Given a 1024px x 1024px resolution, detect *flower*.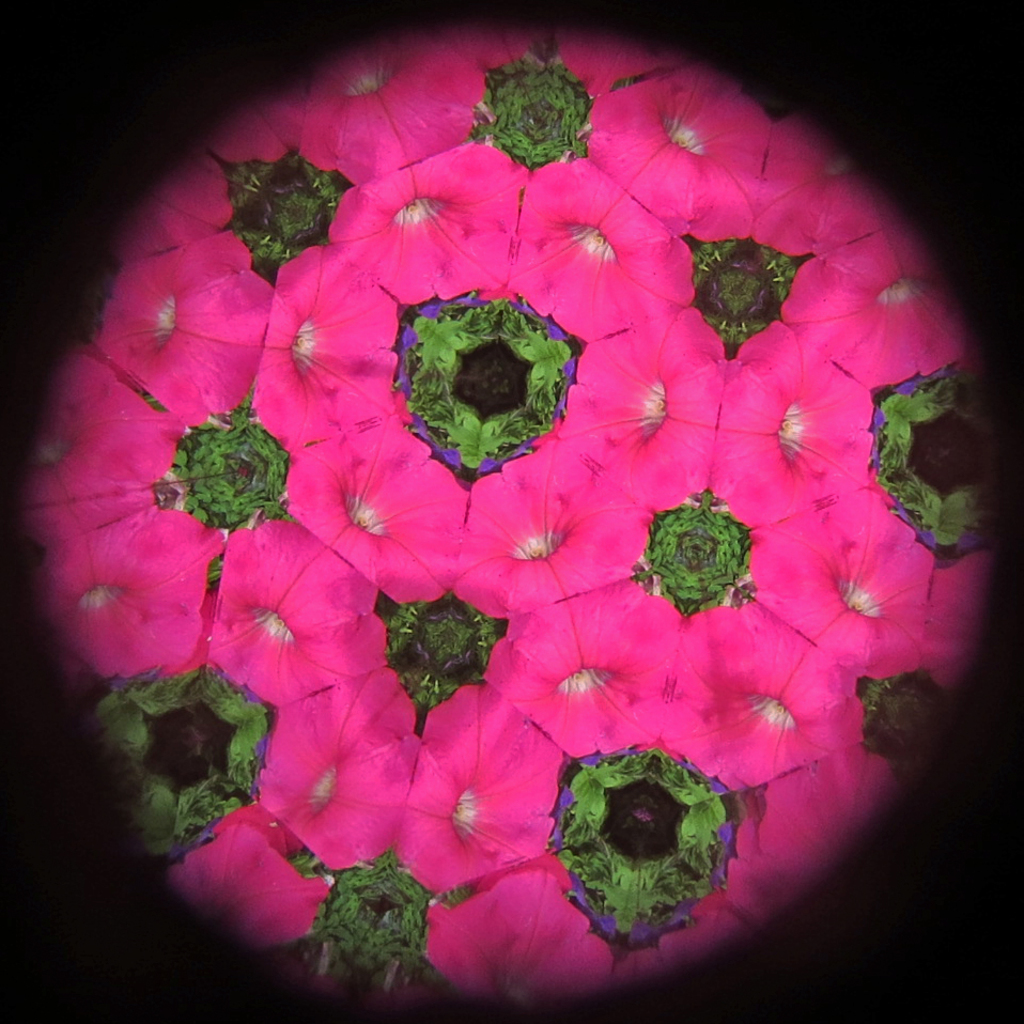
<region>700, 754, 885, 918</region>.
